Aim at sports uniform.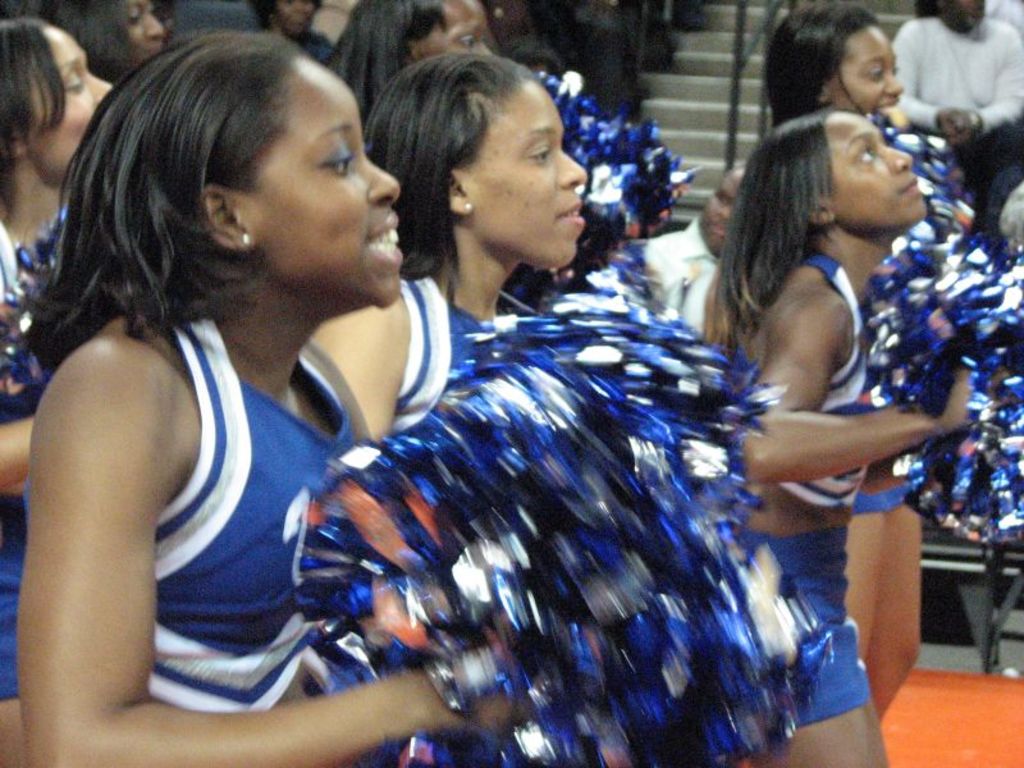
Aimed at [left=388, top=265, right=497, bottom=443].
